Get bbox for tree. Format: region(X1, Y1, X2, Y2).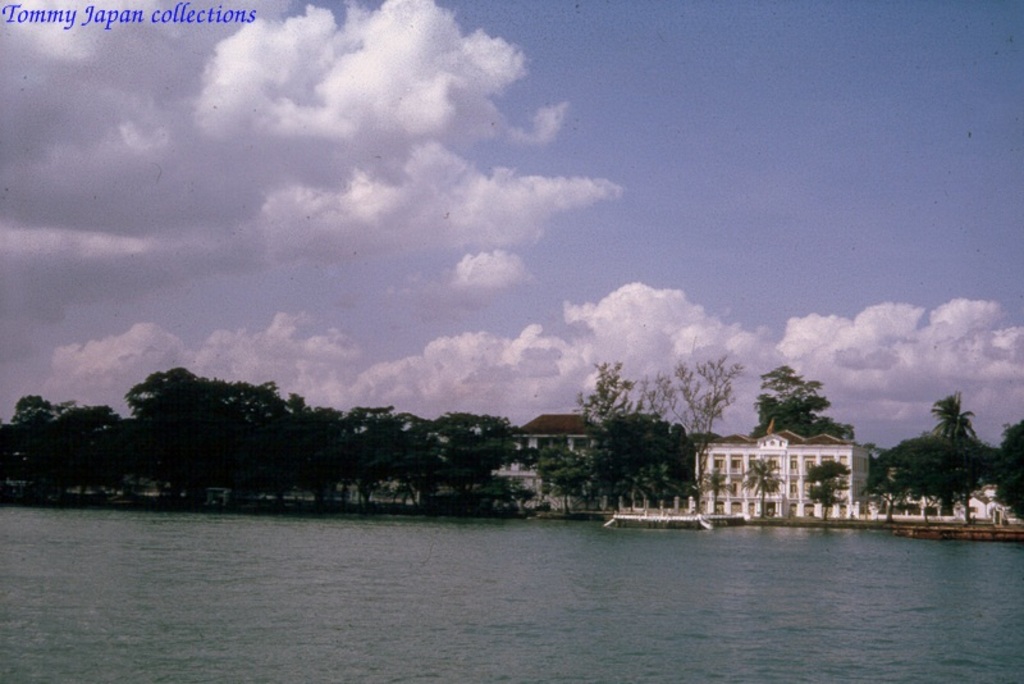
region(925, 391, 979, 442).
